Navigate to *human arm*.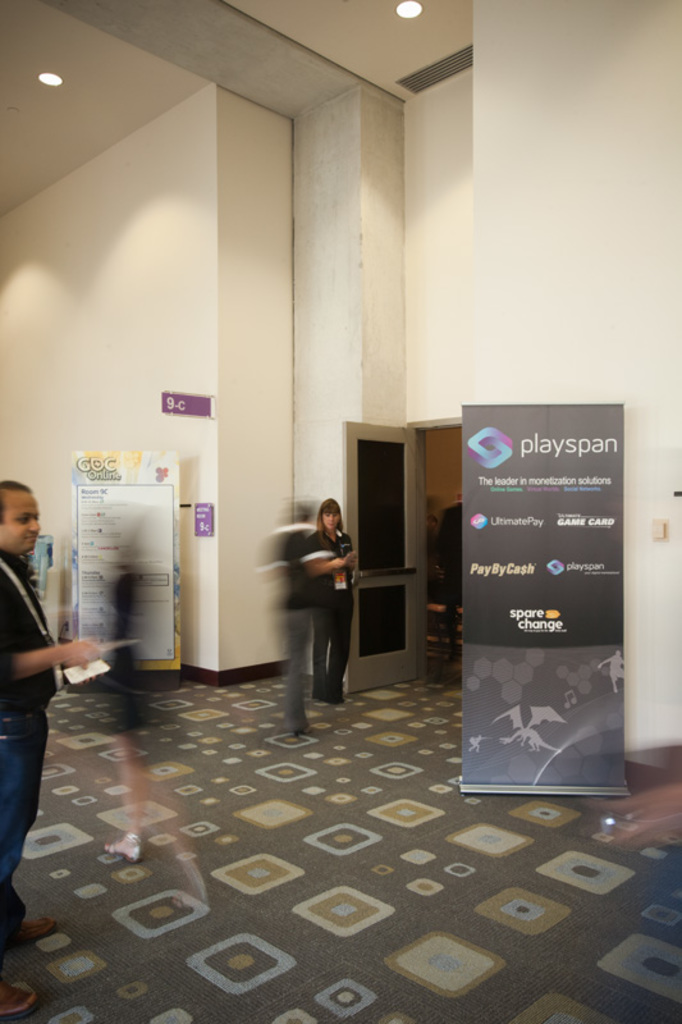
Navigation target: 8,636,102,681.
